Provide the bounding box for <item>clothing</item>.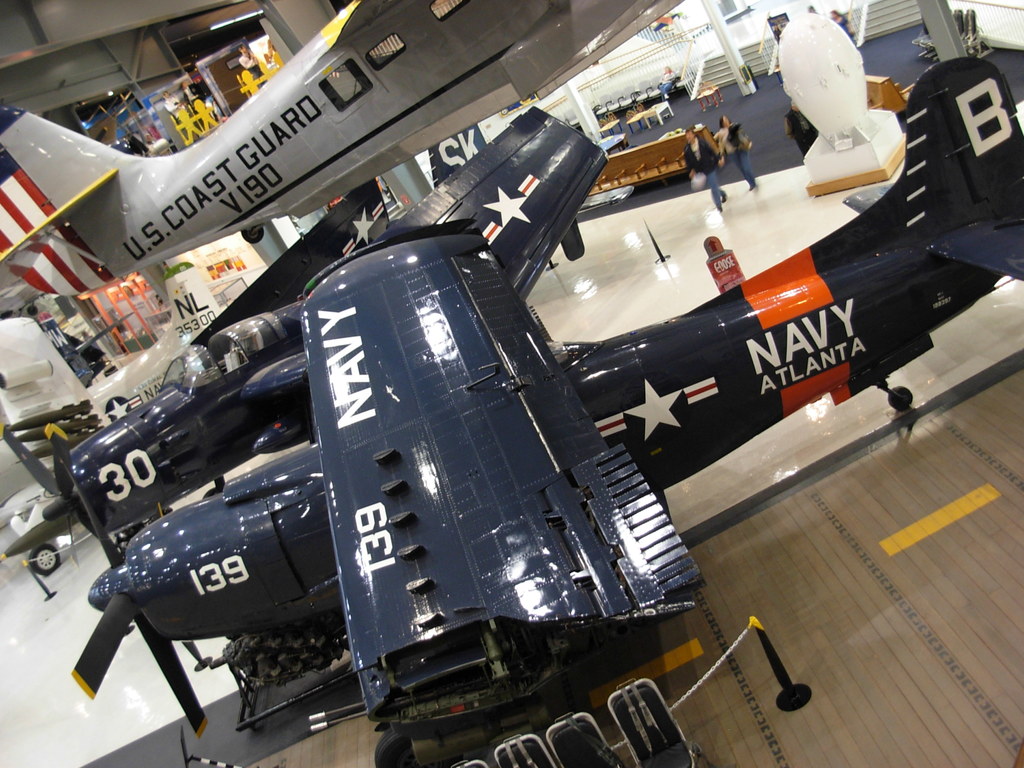
left=685, top=136, right=725, bottom=213.
